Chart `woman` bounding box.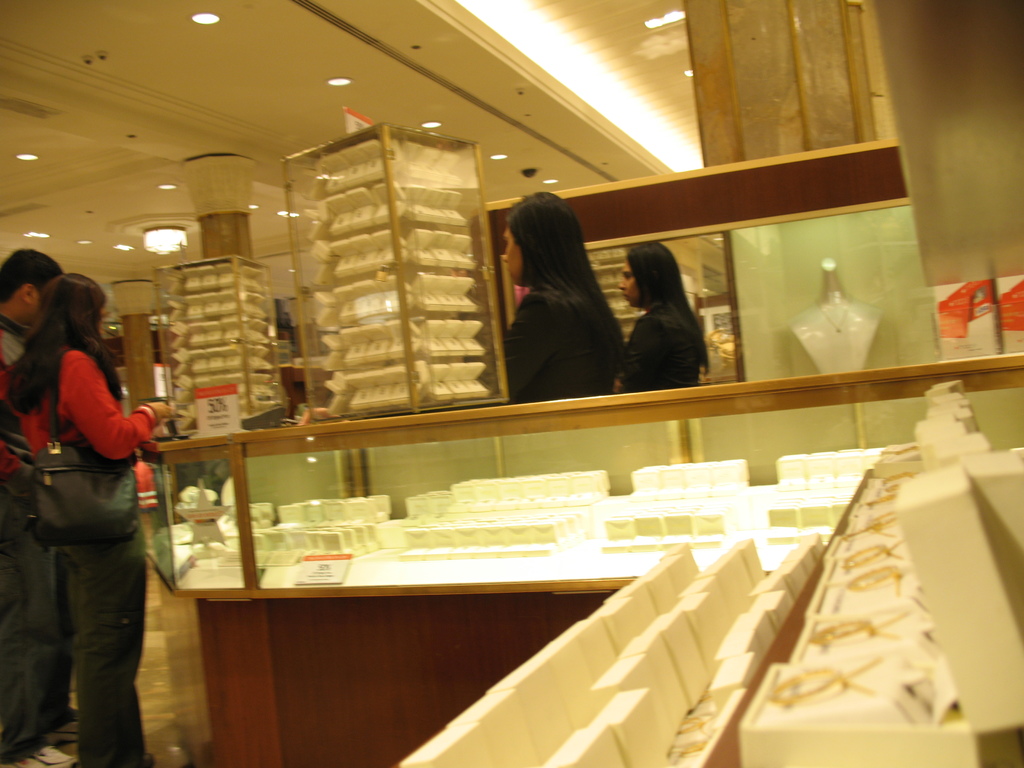
Charted: x1=0, y1=271, x2=178, y2=767.
